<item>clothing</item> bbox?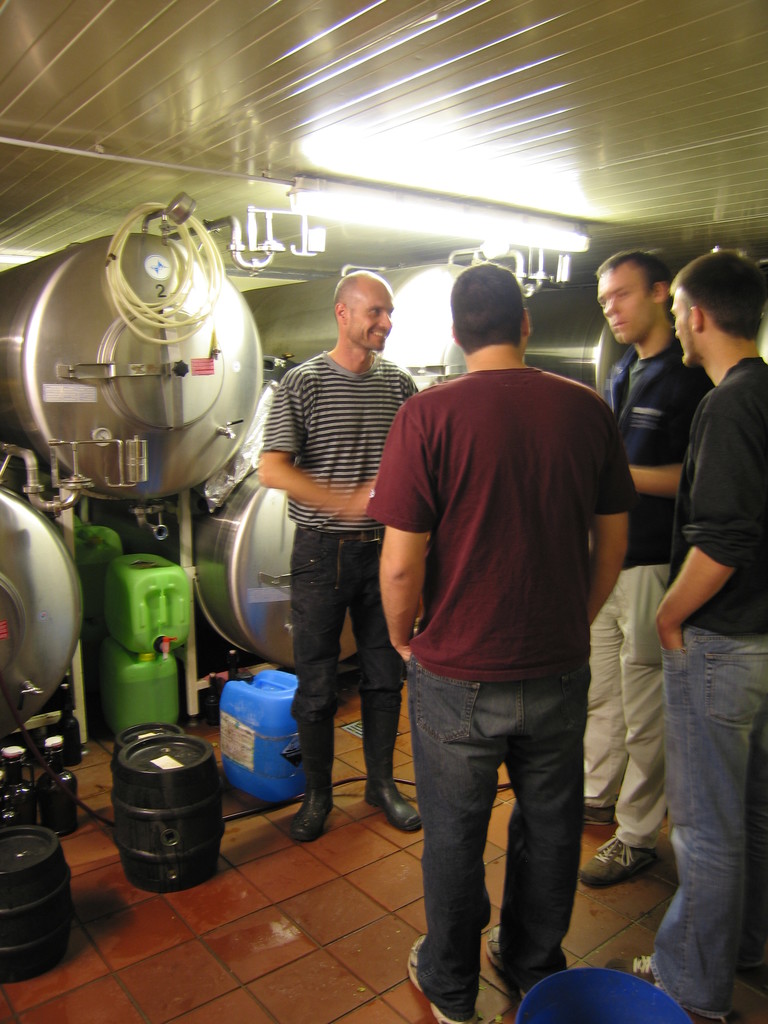
258 351 419 796
